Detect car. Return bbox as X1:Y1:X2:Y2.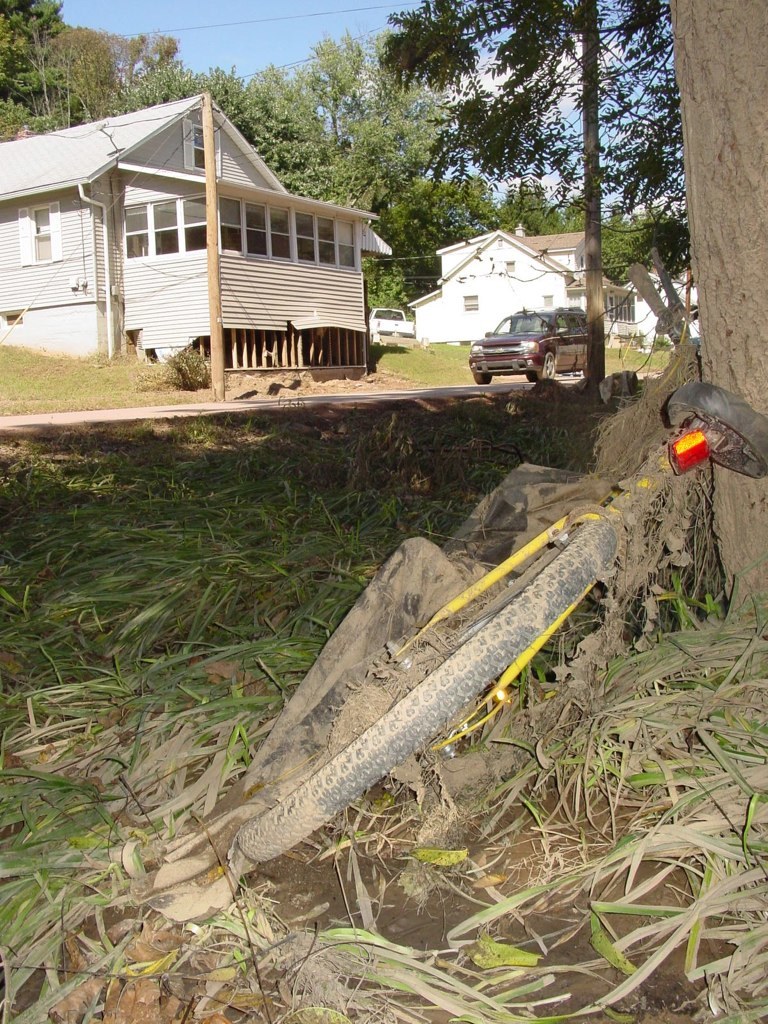
466:302:592:381.
